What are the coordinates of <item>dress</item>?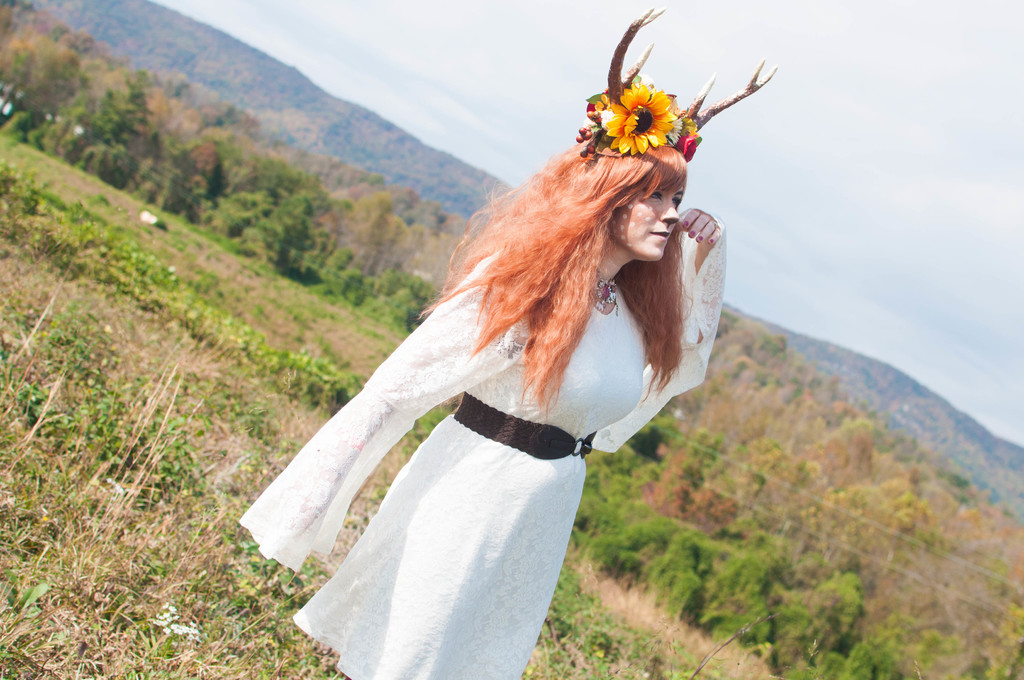
left=231, top=219, right=723, bottom=679.
